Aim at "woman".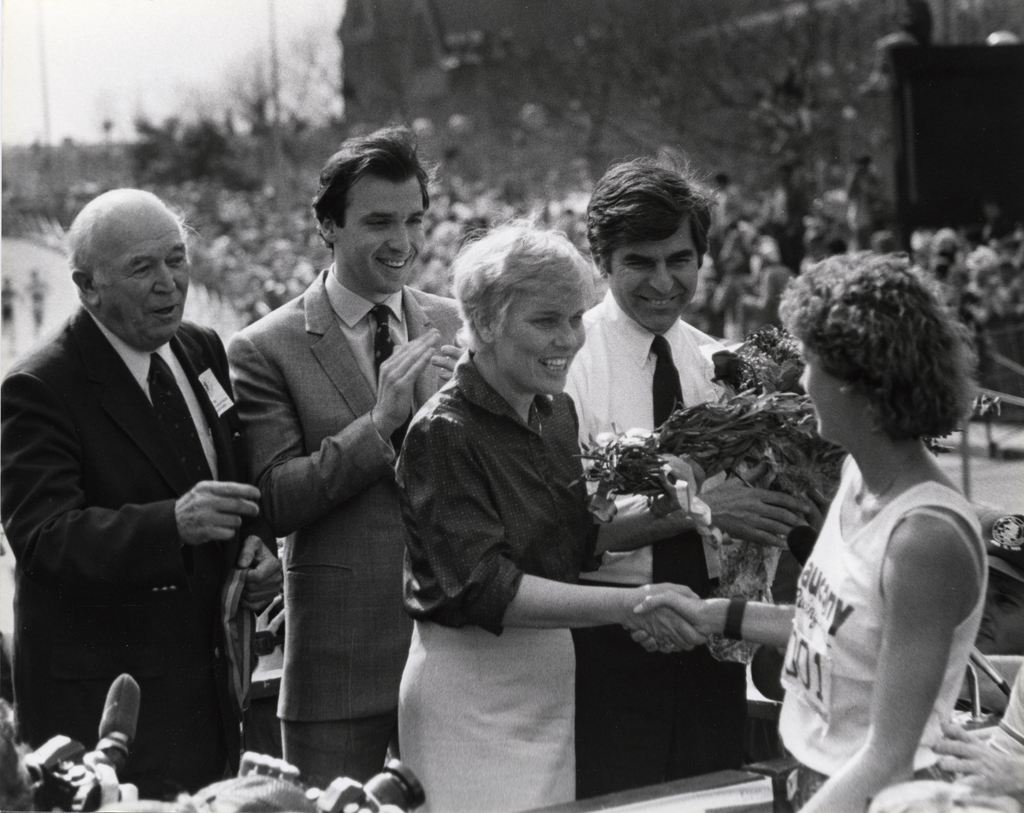
Aimed at 731 243 1010 810.
